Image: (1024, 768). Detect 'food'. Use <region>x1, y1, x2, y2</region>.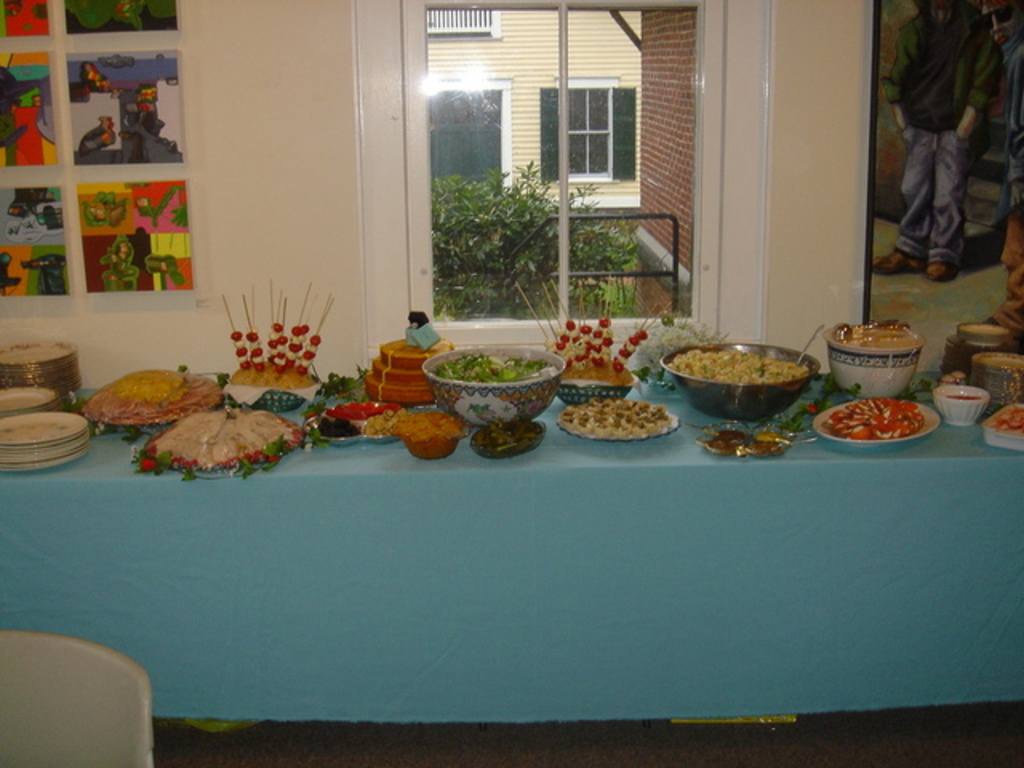
<region>662, 344, 808, 384</region>.
